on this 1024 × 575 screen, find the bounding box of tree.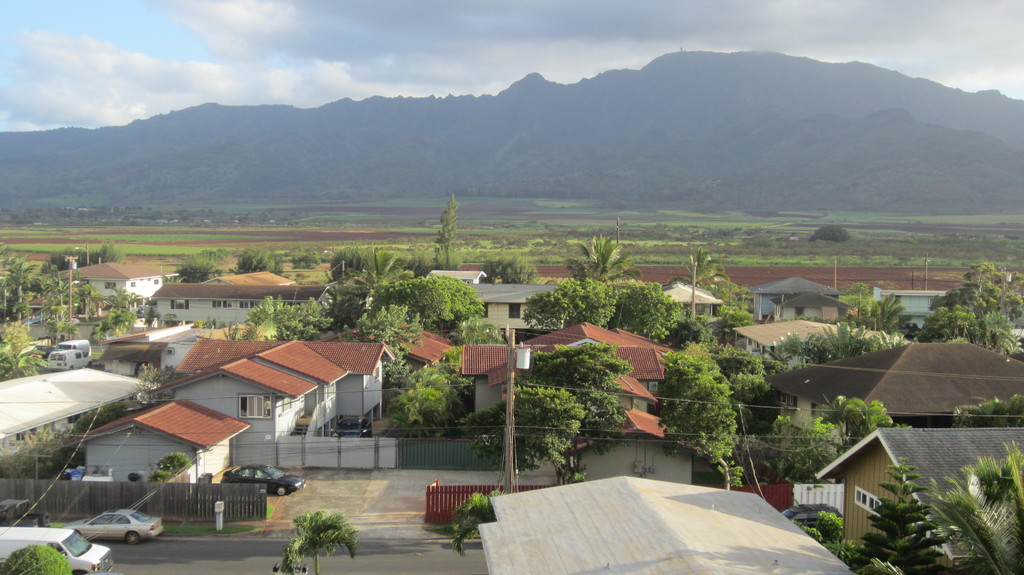
Bounding box: left=840, top=283, right=879, bottom=329.
